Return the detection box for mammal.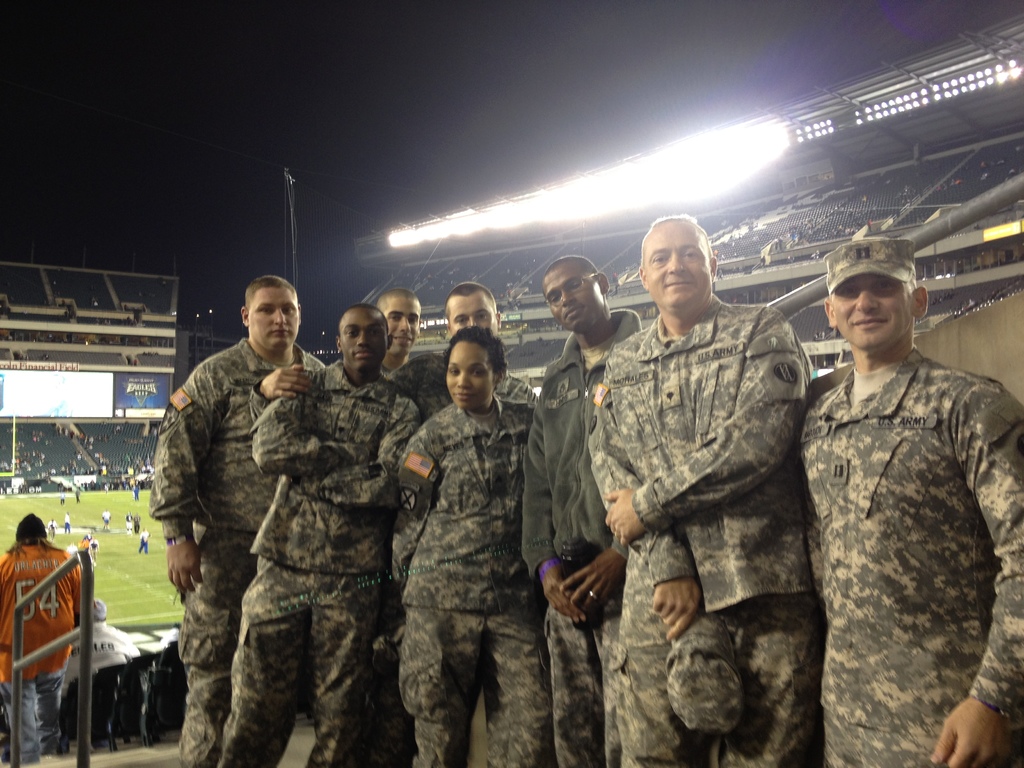
detection(521, 253, 643, 767).
